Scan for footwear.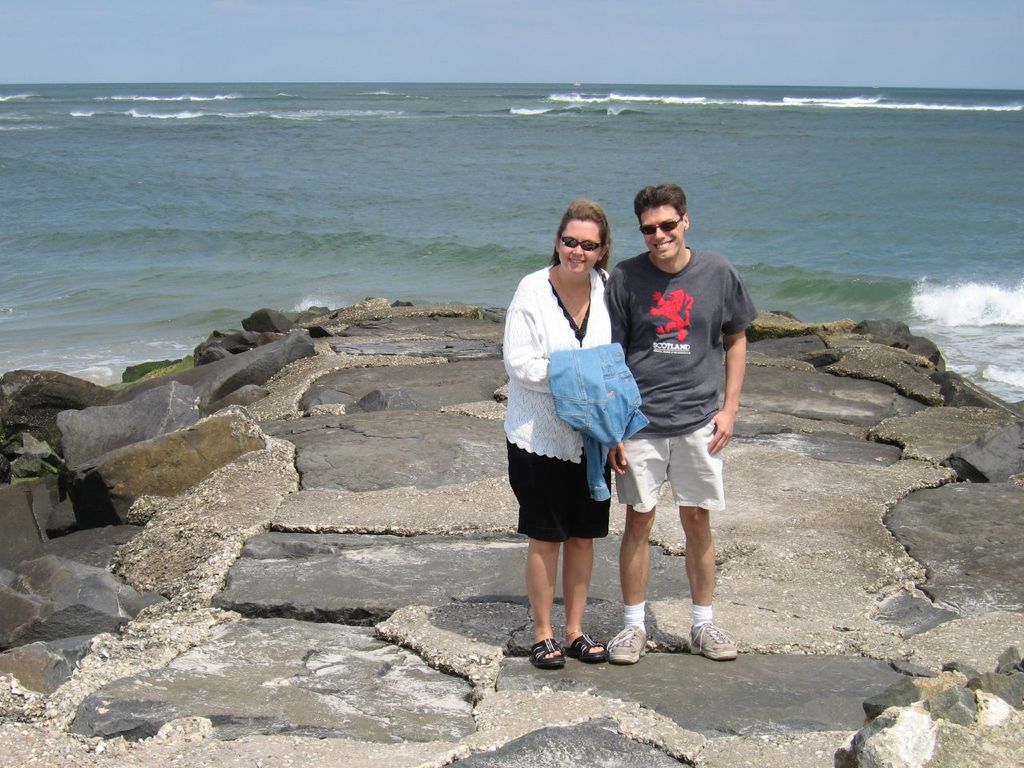
Scan result: (602,623,650,666).
